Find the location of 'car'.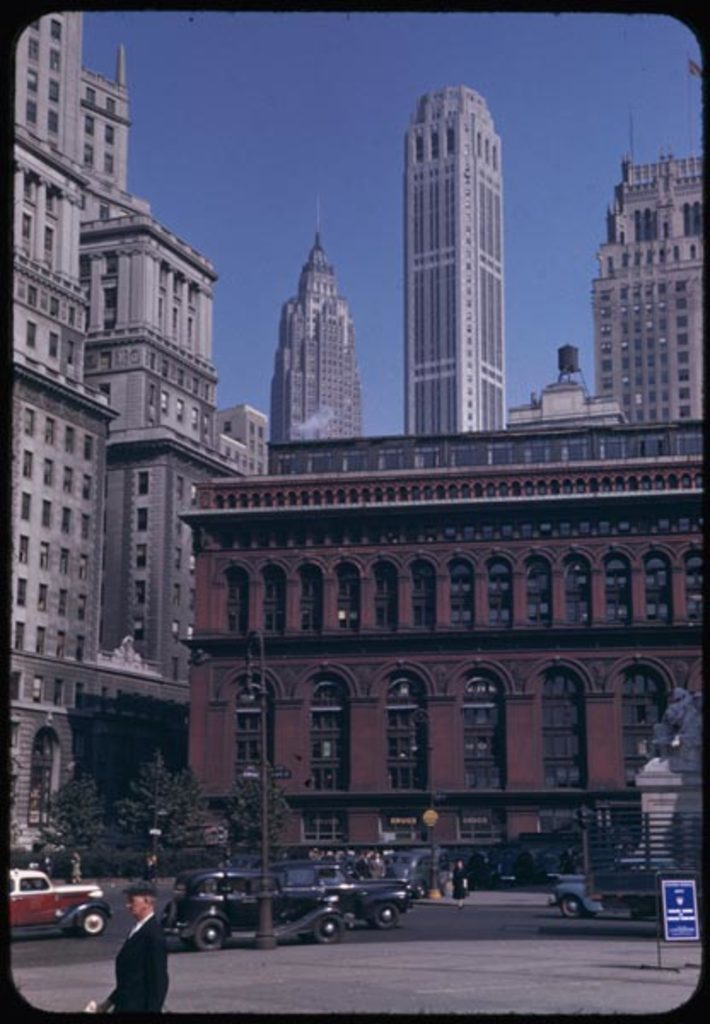
Location: left=256, top=855, right=413, bottom=934.
